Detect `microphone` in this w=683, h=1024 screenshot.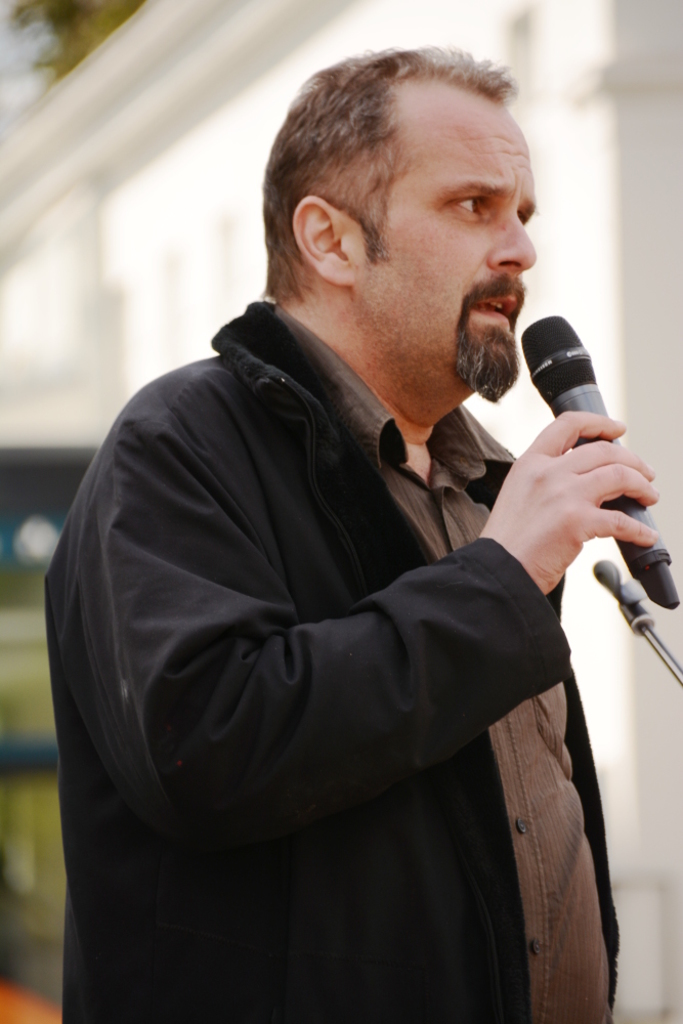
Detection: bbox(513, 307, 682, 610).
